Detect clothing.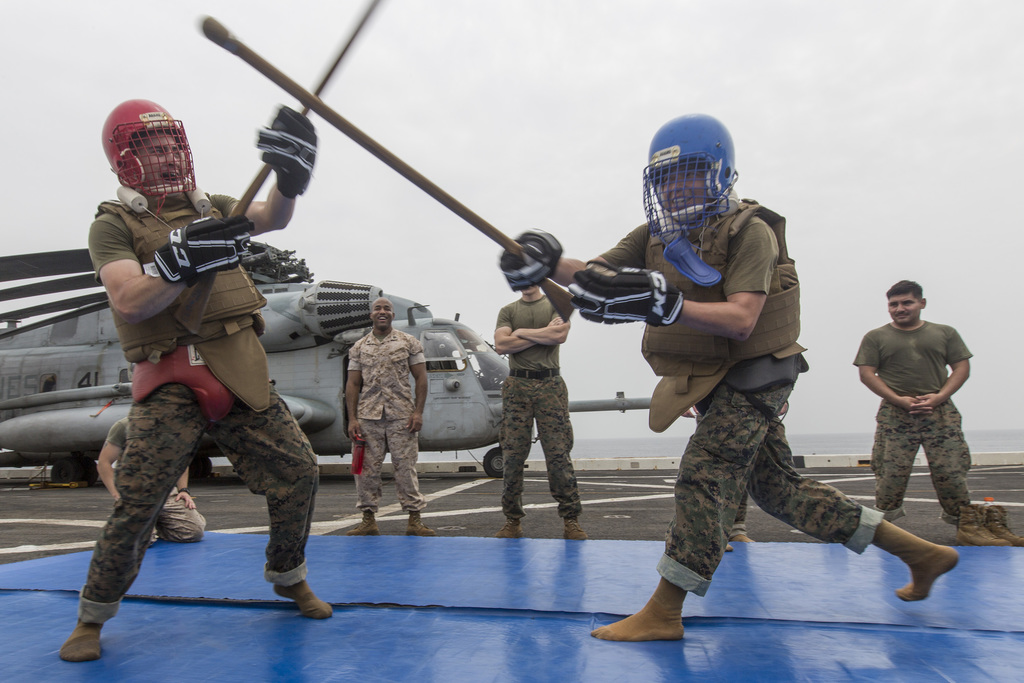
Detected at pyautogui.locateOnScreen(865, 293, 983, 536).
